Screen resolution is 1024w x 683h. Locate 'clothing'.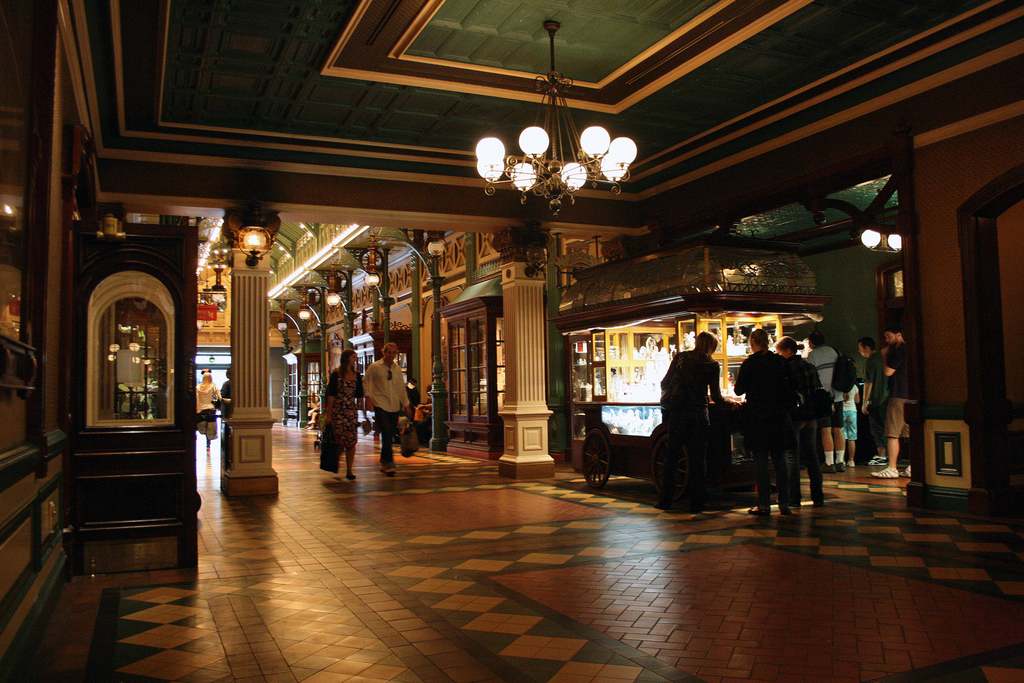
(840, 381, 864, 434).
